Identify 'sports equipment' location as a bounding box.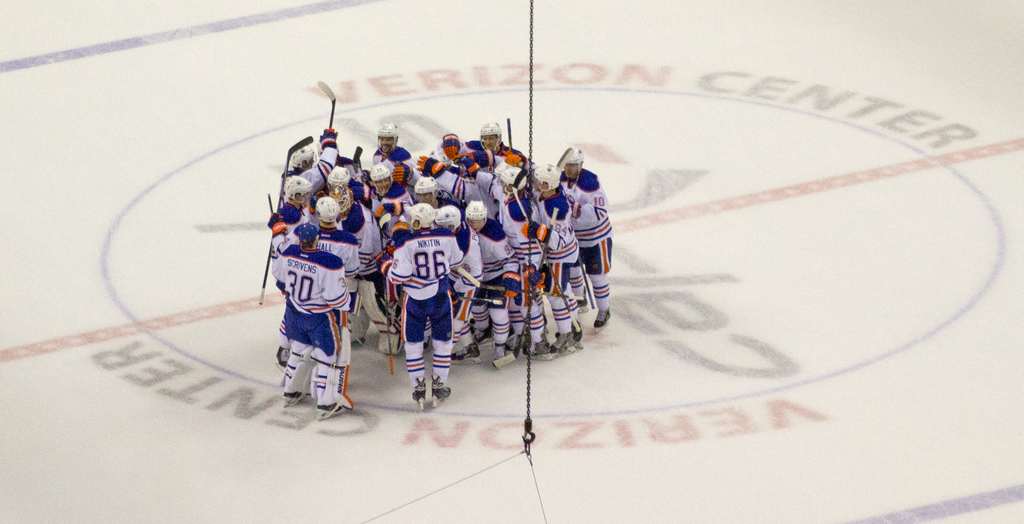
[595,299,610,331].
